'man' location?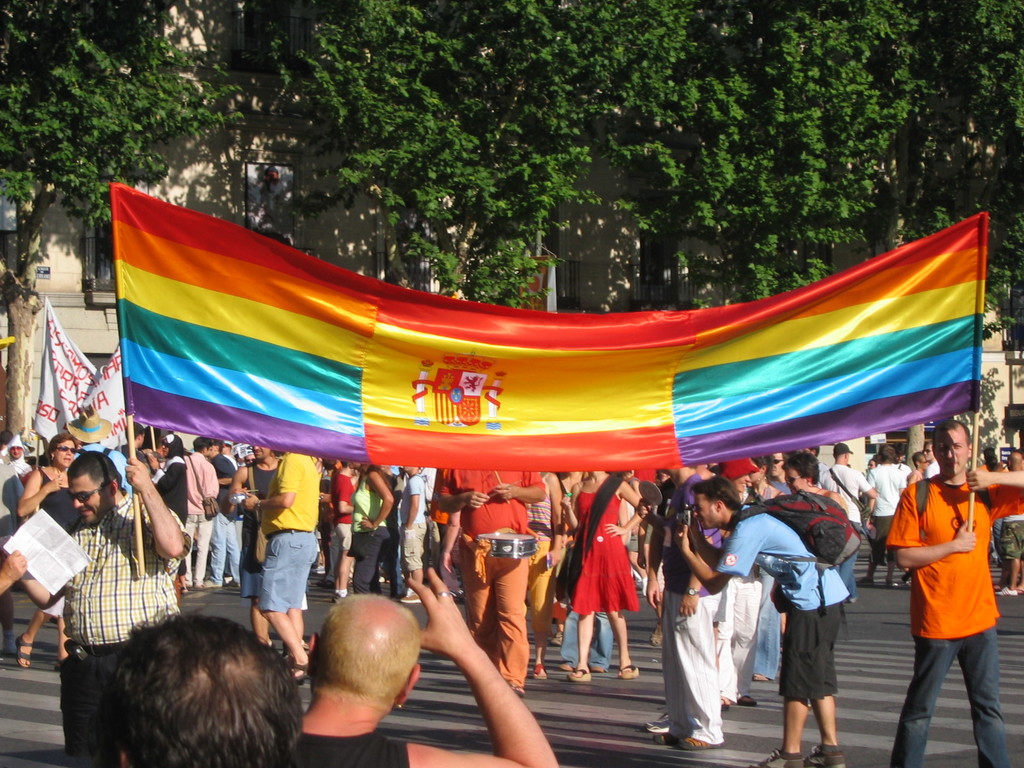
[left=769, top=456, right=792, bottom=495]
